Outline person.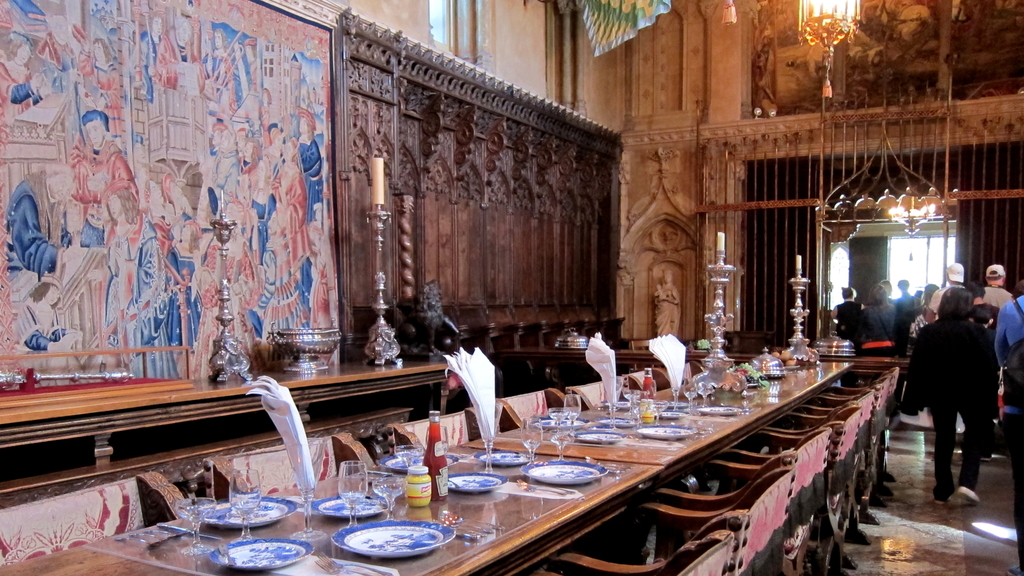
Outline: <bbox>835, 266, 1022, 472</bbox>.
